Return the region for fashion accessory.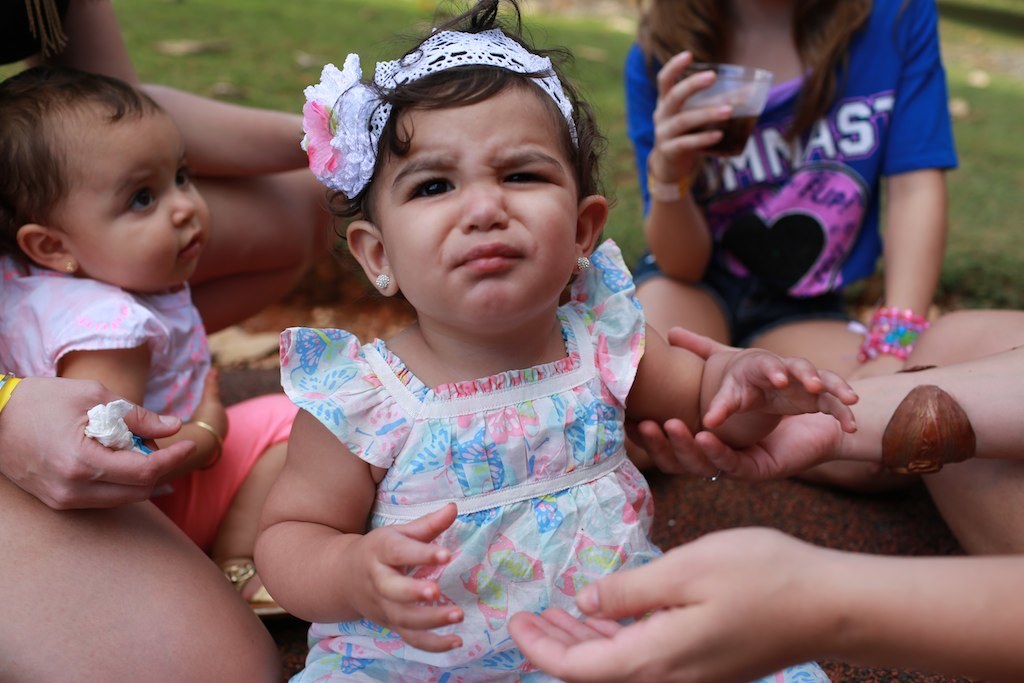
bbox=(575, 259, 588, 268).
